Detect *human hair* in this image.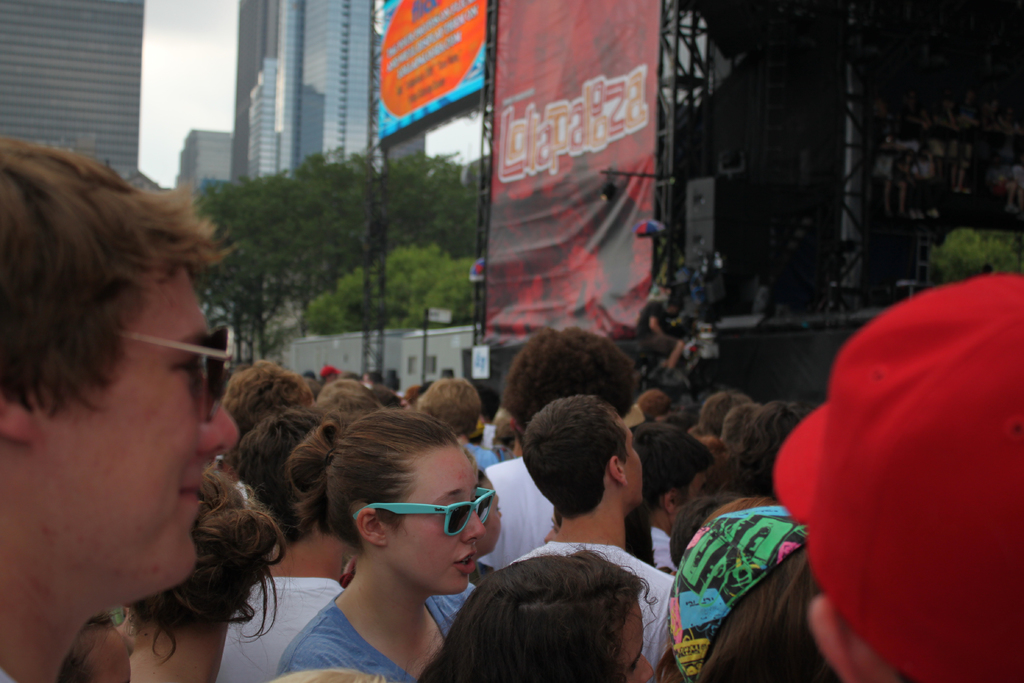
Detection: (x1=0, y1=136, x2=234, y2=417).
